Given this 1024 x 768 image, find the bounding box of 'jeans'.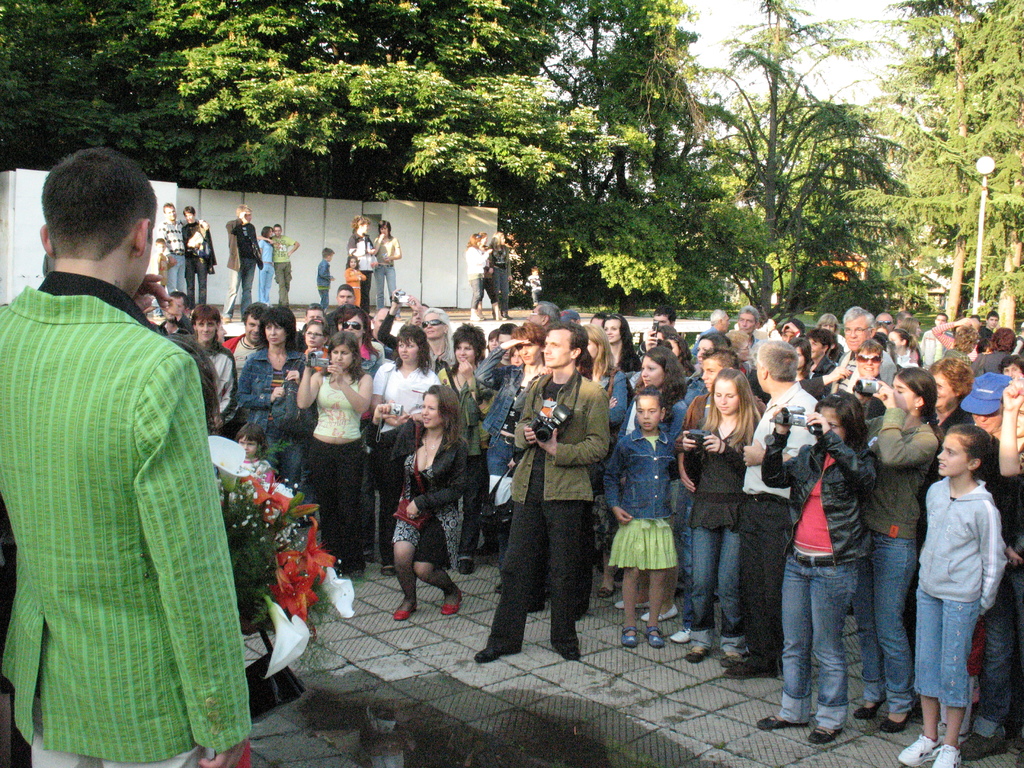
box(265, 446, 302, 476).
